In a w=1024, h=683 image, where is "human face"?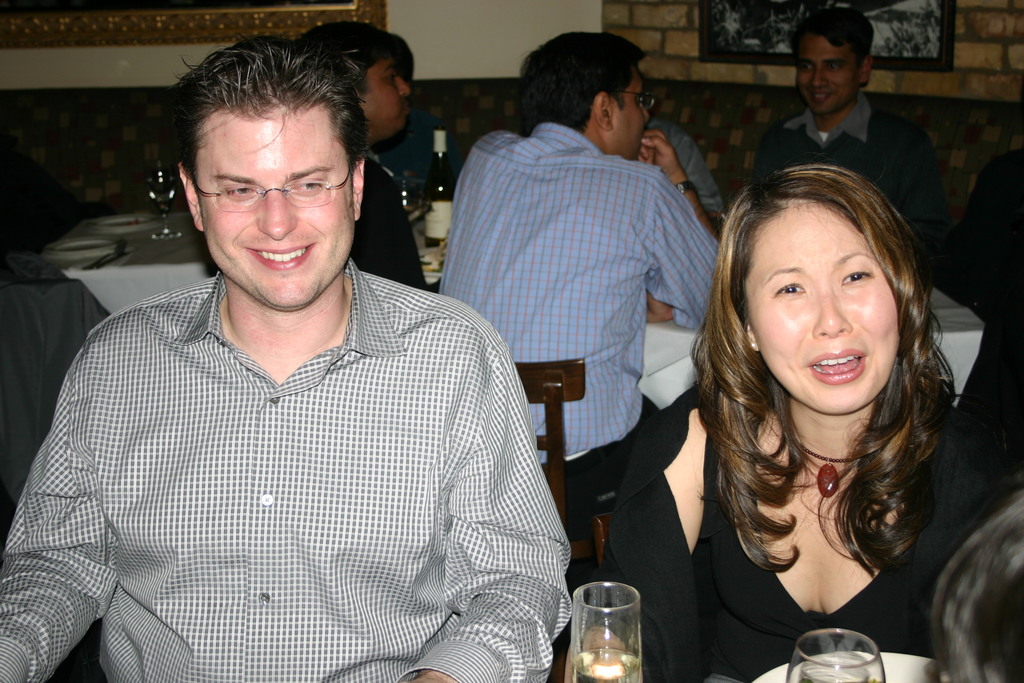
[x1=796, y1=33, x2=857, y2=119].
